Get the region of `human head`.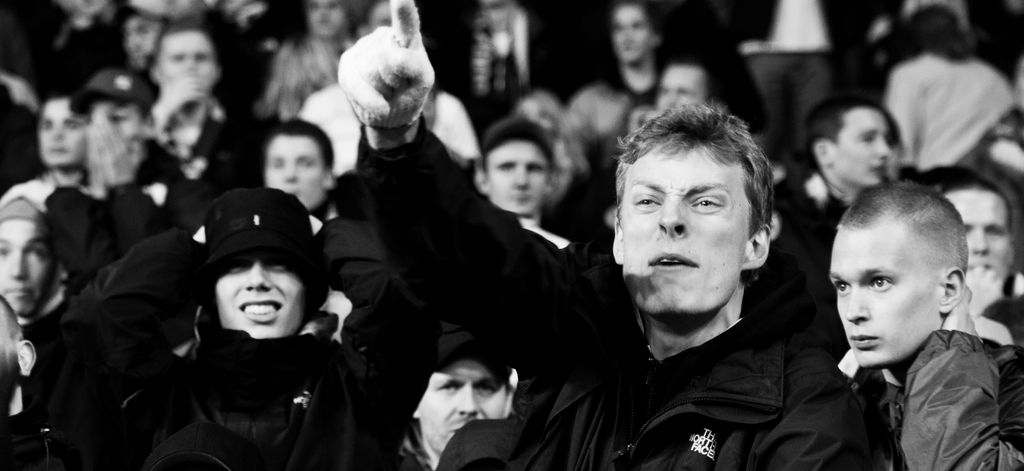
x1=601, y1=90, x2=792, y2=335.
